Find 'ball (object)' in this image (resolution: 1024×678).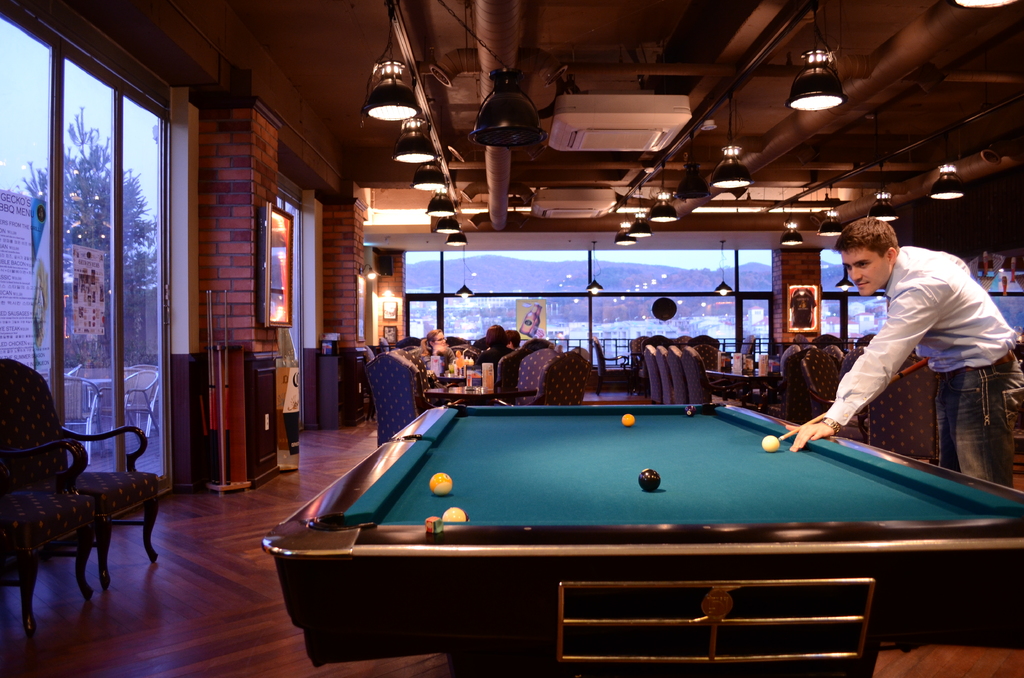
(x1=622, y1=416, x2=633, y2=428).
